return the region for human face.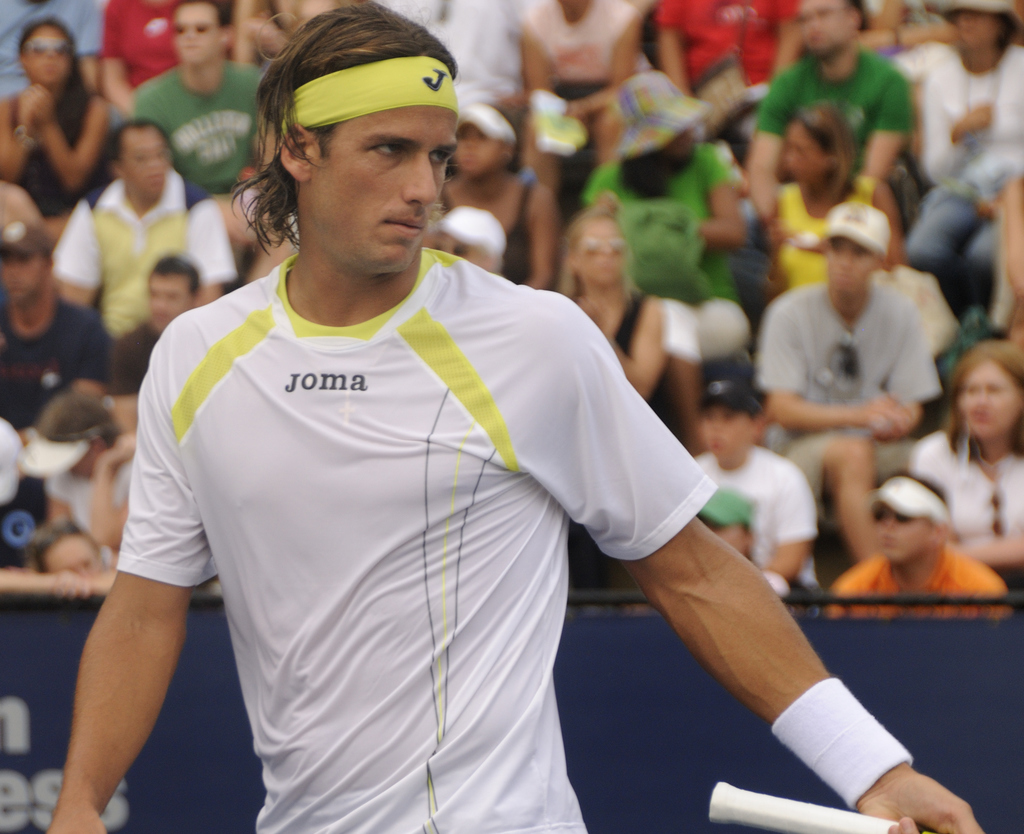
[left=965, top=362, right=1023, bottom=439].
